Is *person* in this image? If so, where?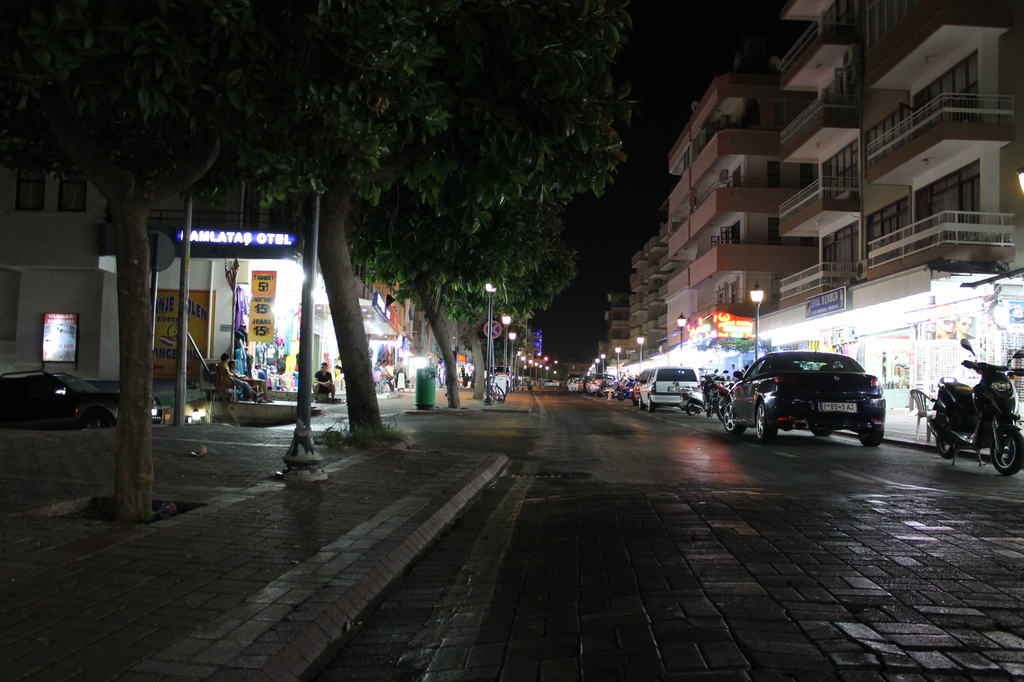
Yes, at <box>229,359,269,403</box>.
